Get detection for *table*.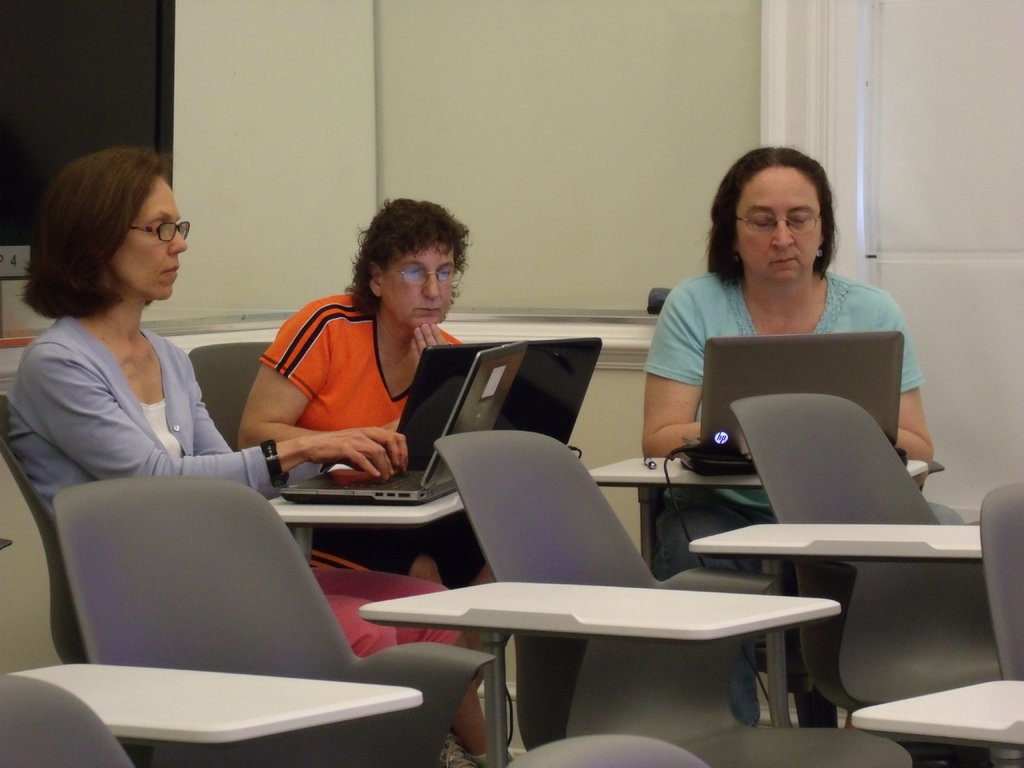
Detection: [3, 657, 423, 767].
